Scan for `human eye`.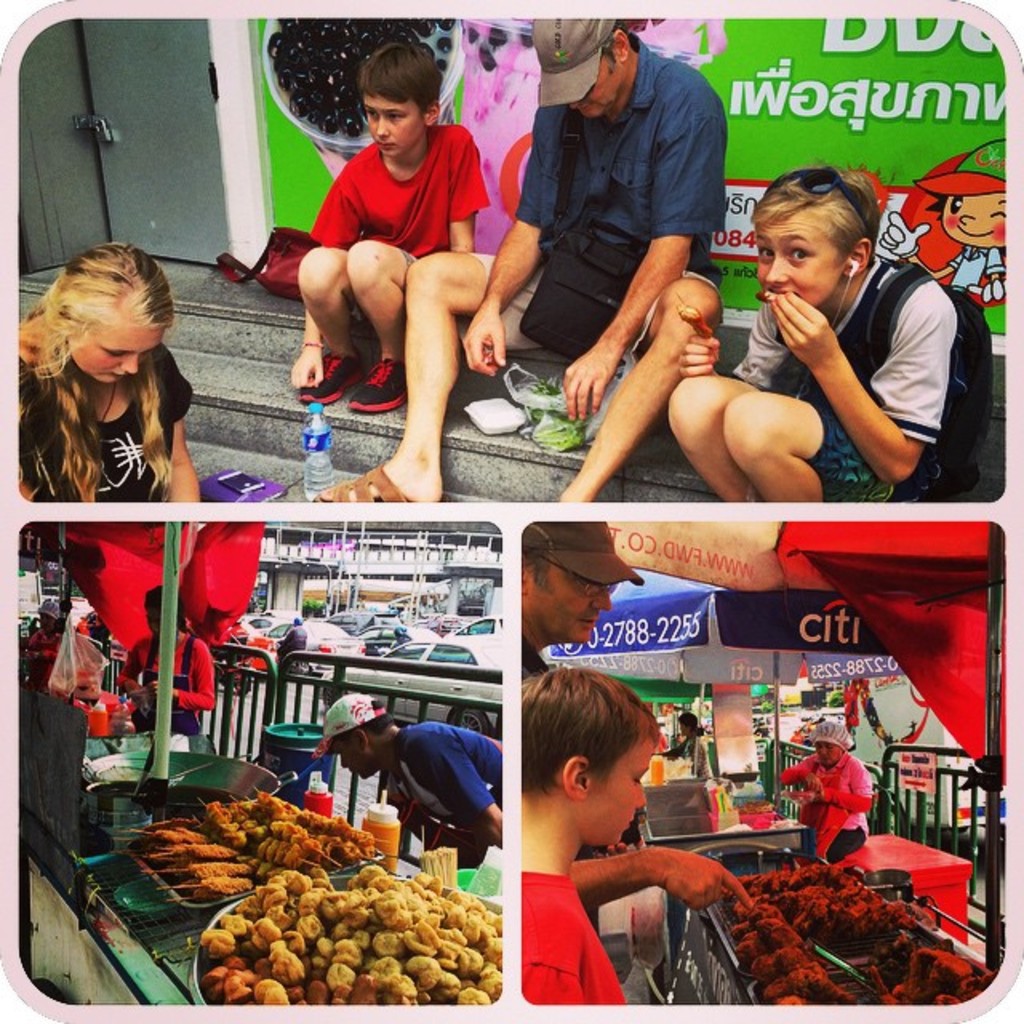
Scan result: (left=786, top=248, right=811, bottom=269).
